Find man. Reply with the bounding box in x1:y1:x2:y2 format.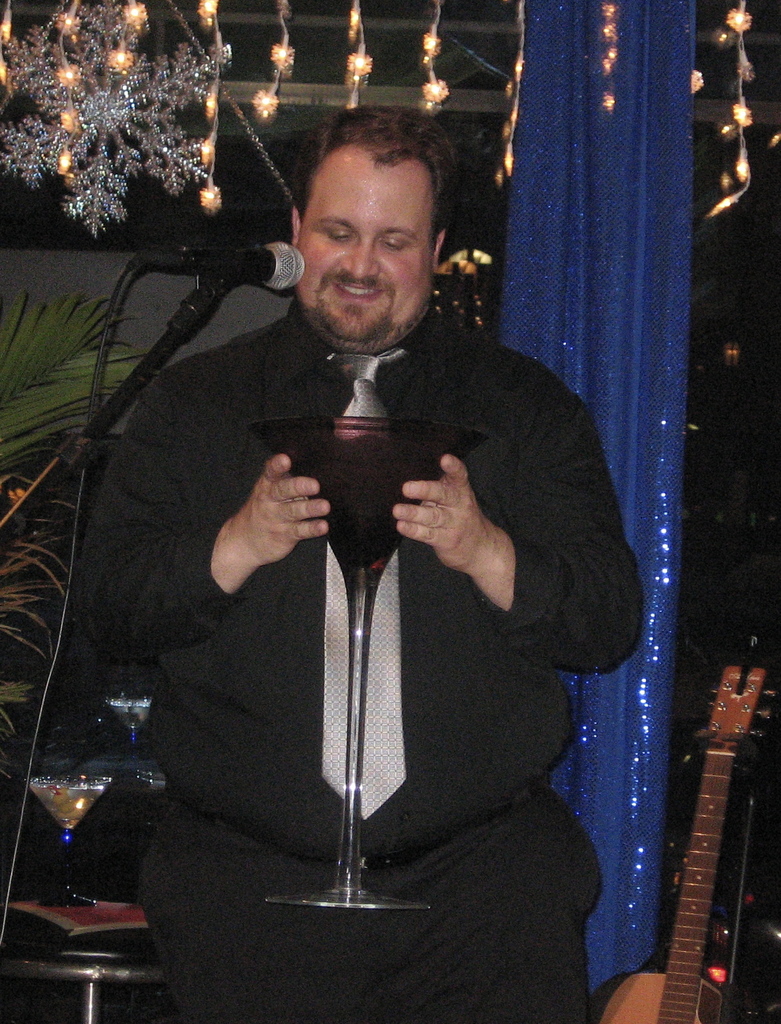
141:111:634:953.
